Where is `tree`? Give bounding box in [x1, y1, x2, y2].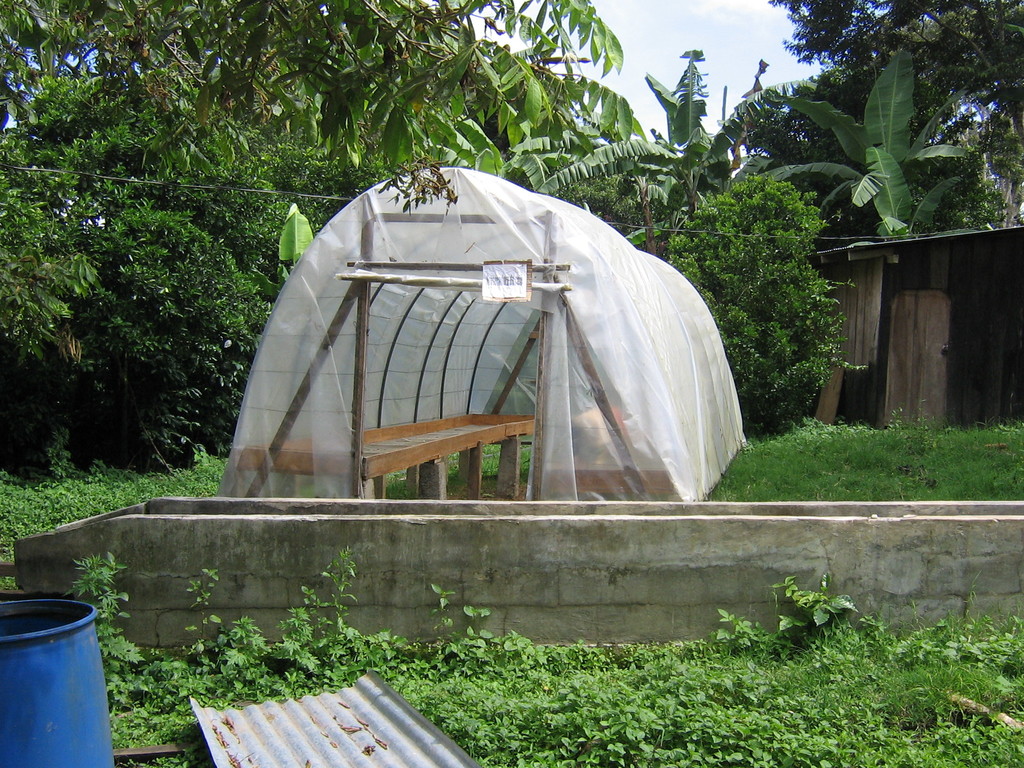
[0, 182, 105, 452].
